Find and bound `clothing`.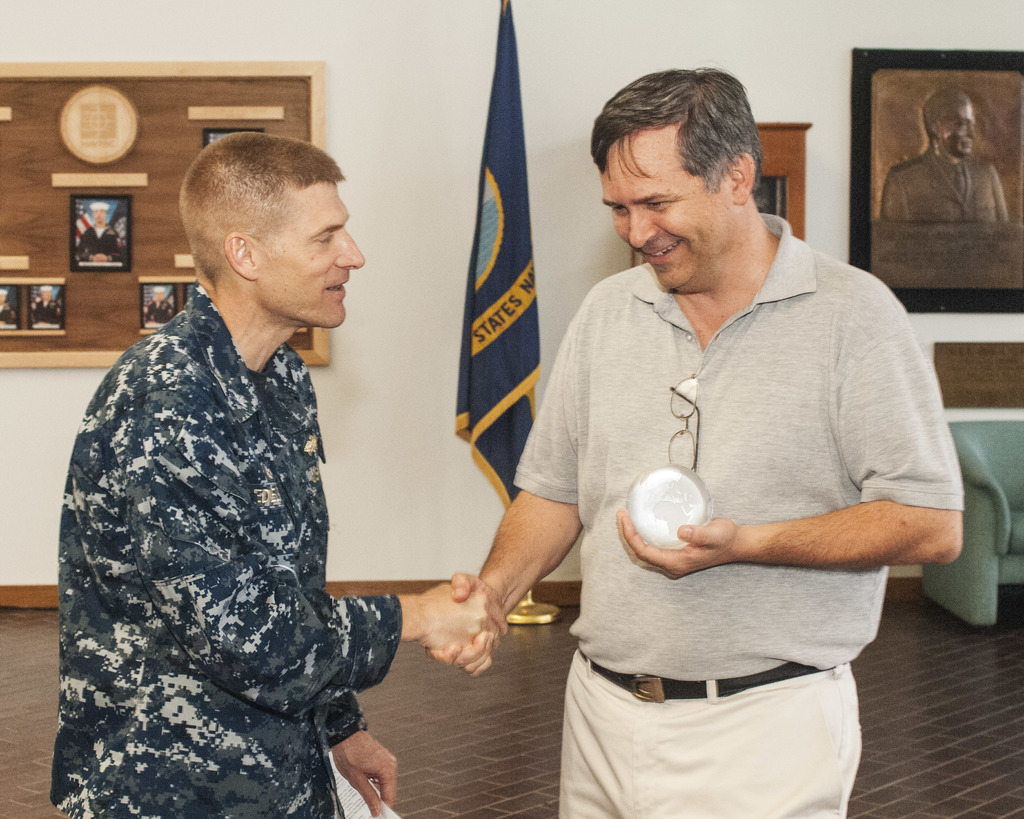
Bound: [left=46, top=277, right=409, bottom=818].
